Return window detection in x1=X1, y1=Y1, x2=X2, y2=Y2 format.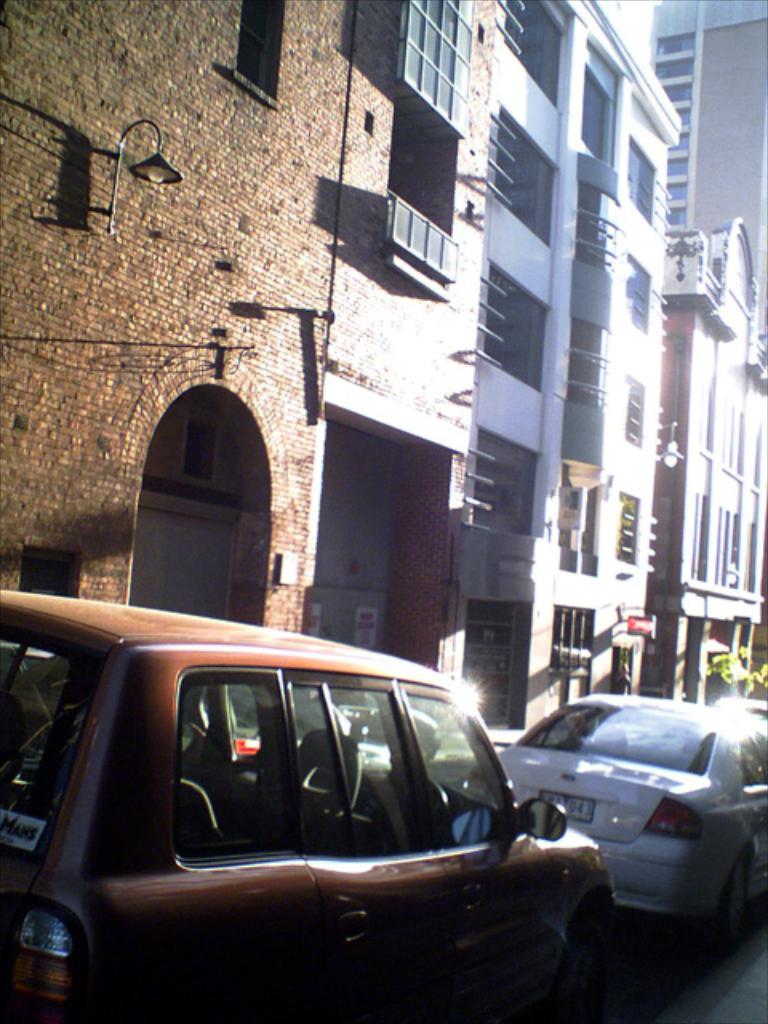
x1=619, y1=491, x2=642, y2=565.
